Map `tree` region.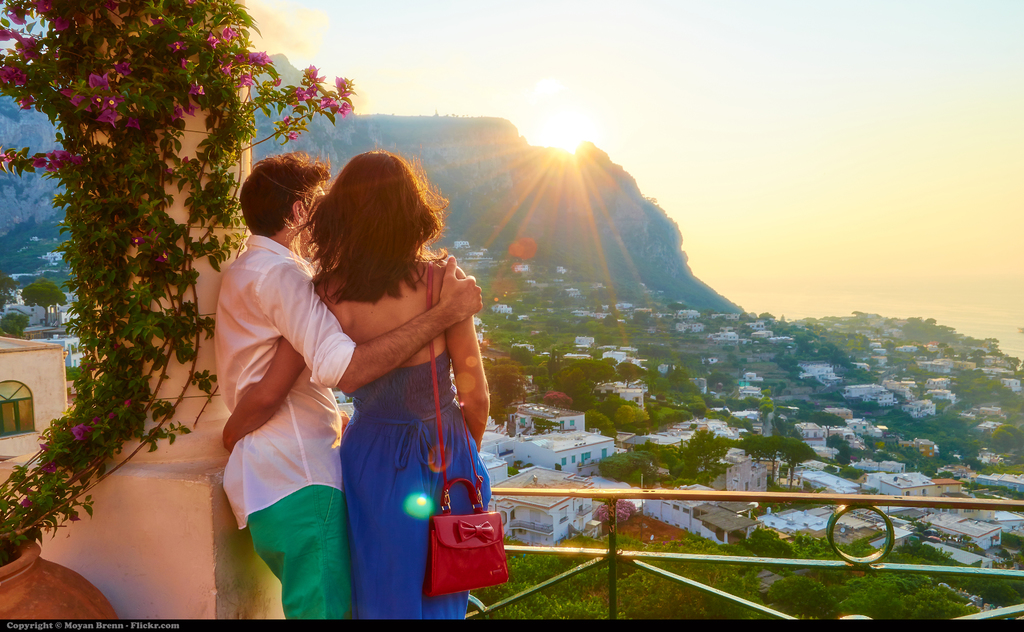
Mapped to [left=67, top=365, right=79, bottom=381].
